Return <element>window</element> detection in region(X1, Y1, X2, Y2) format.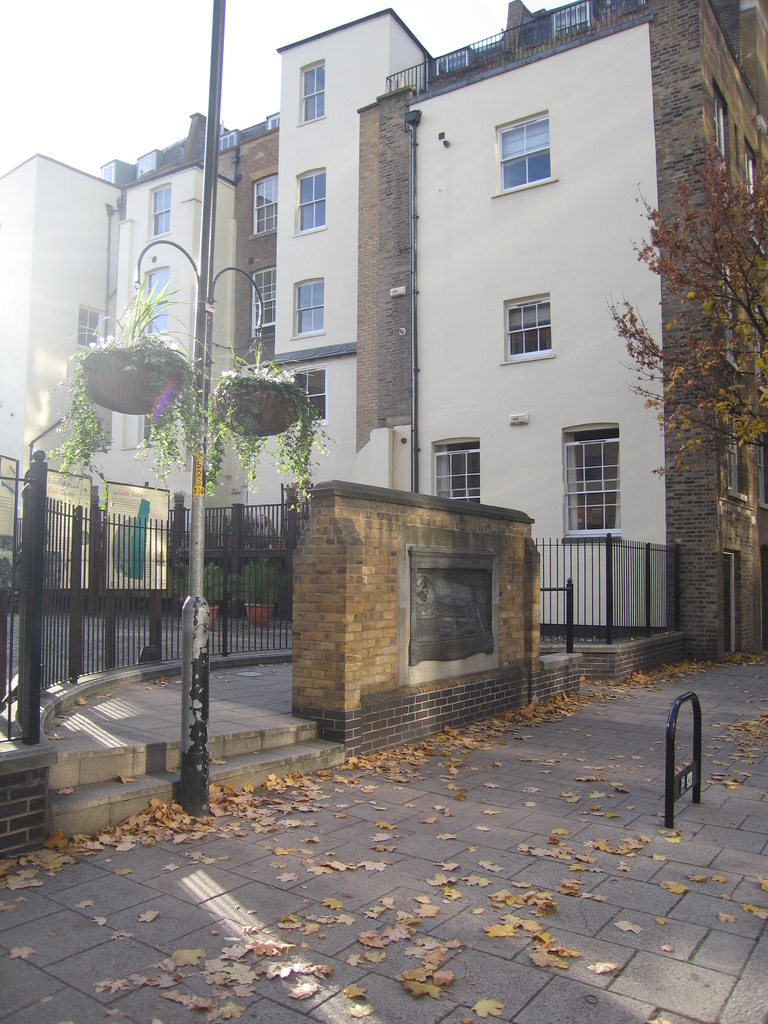
region(434, 48, 469, 78).
